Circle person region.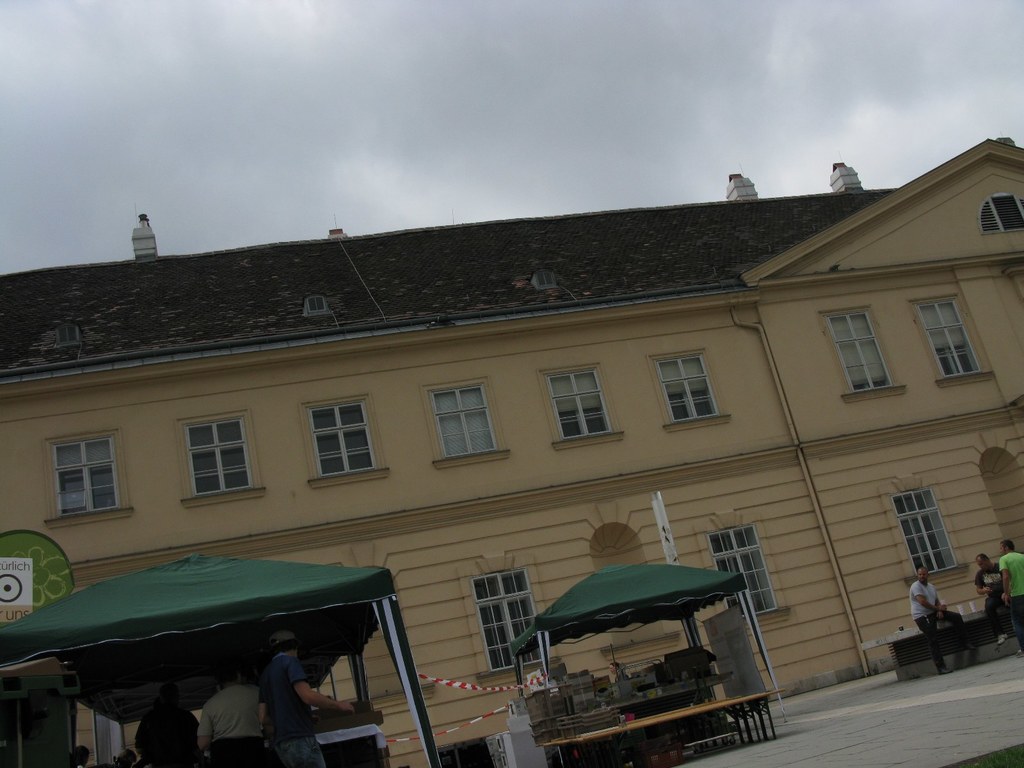
Region: [left=972, top=554, right=1009, bottom=646].
